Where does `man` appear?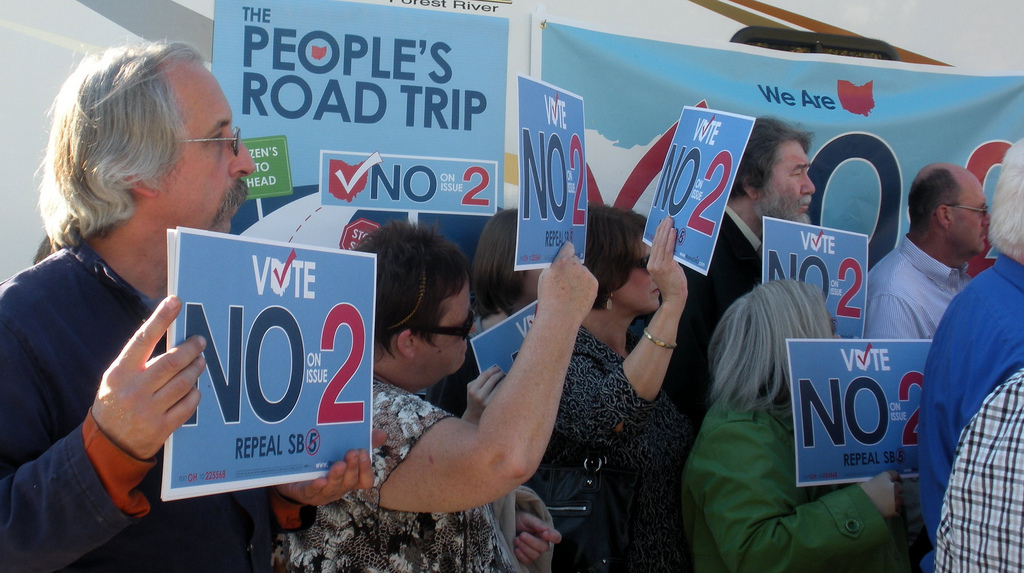
Appears at bbox=(0, 32, 394, 572).
